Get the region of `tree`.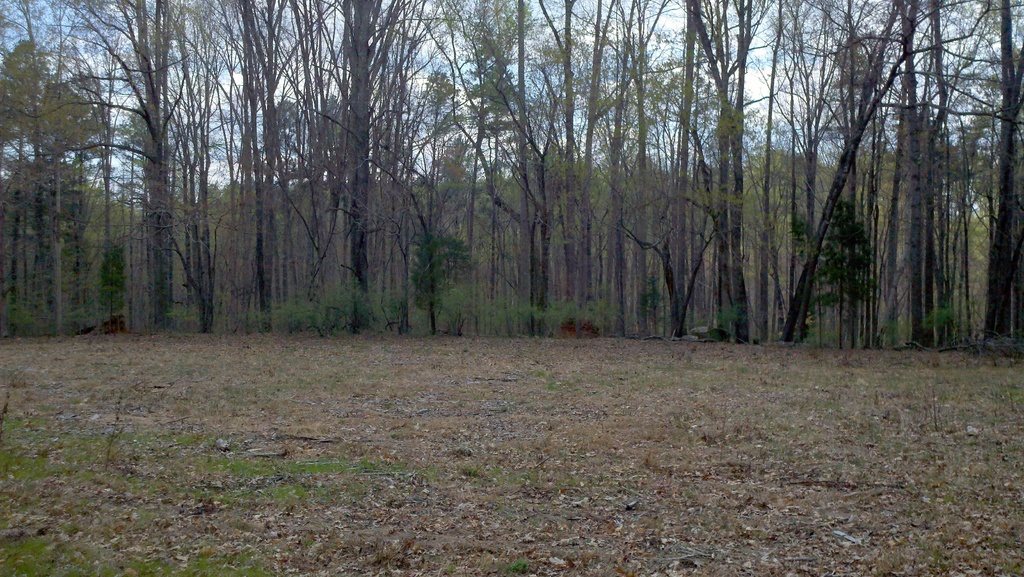
Rect(0, 0, 1023, 346).
